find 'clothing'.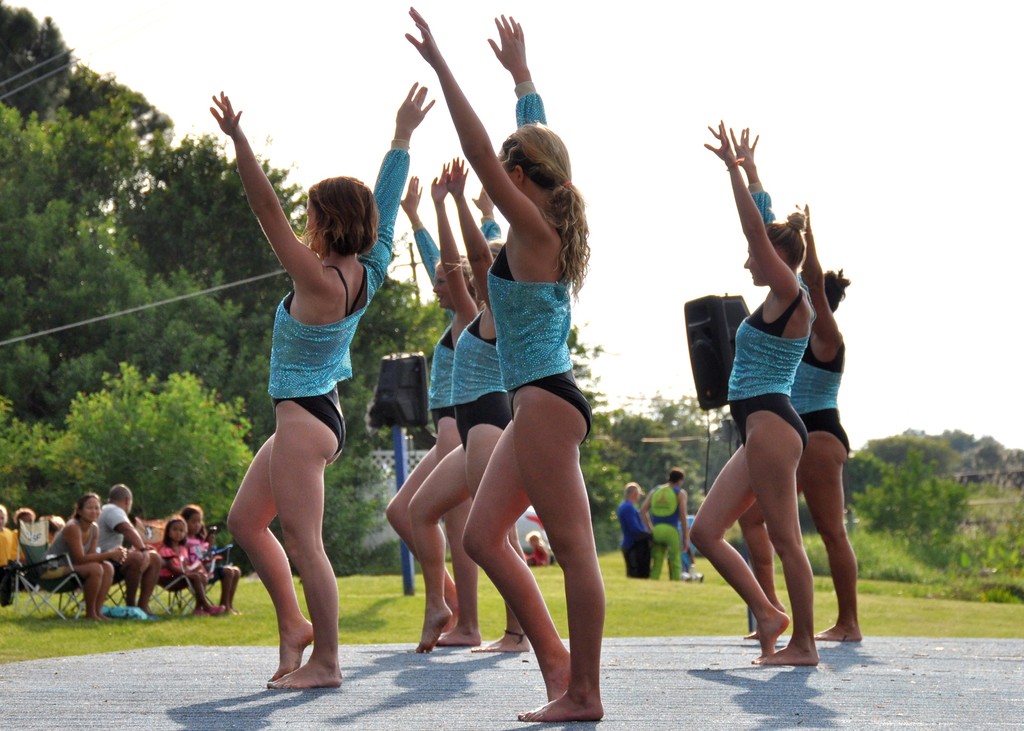
pyautogui.locateOnScreen(646, 483, 683, 579).
